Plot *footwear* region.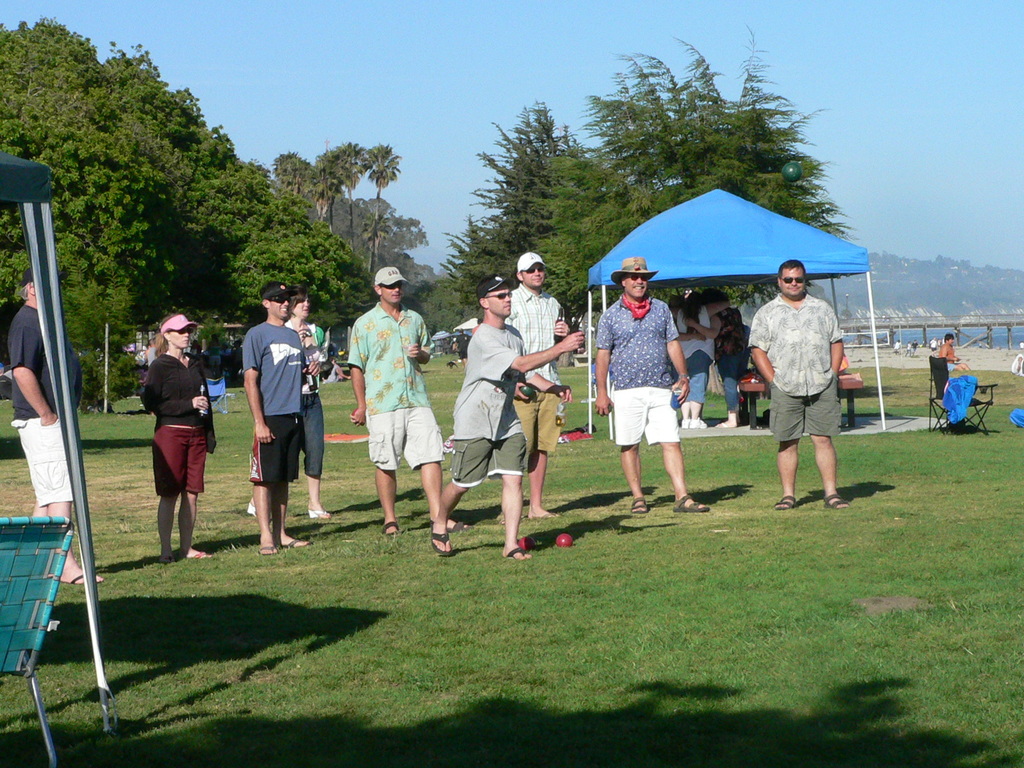
Plotted at x1=824 y1=492 x2=847 y2=509.
